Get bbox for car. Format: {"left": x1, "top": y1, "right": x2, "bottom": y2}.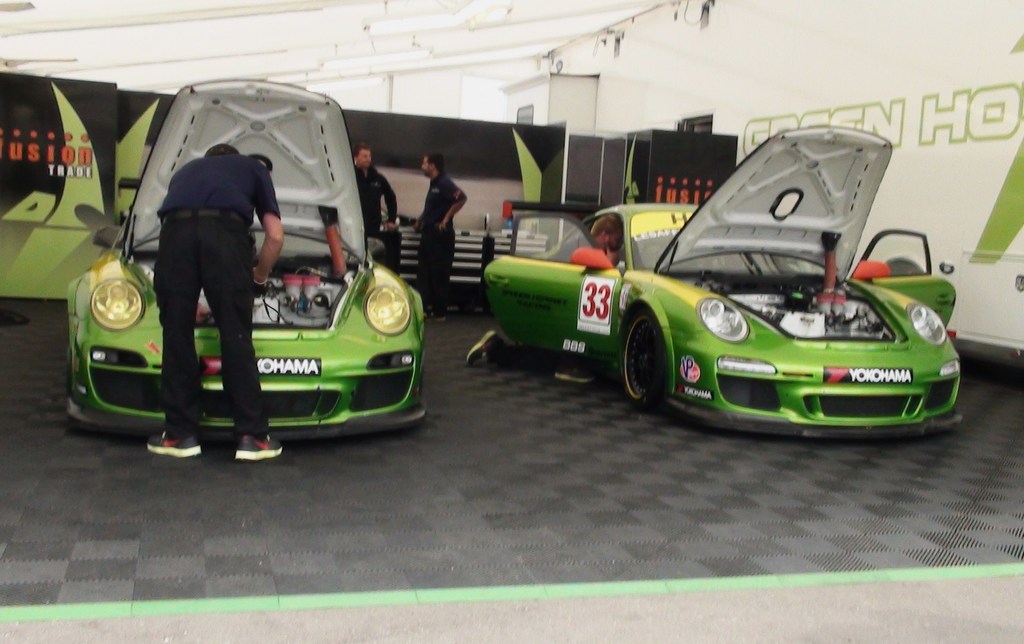
{"left": 480, "top": 155, "right": 965, "bottom": 443}.
